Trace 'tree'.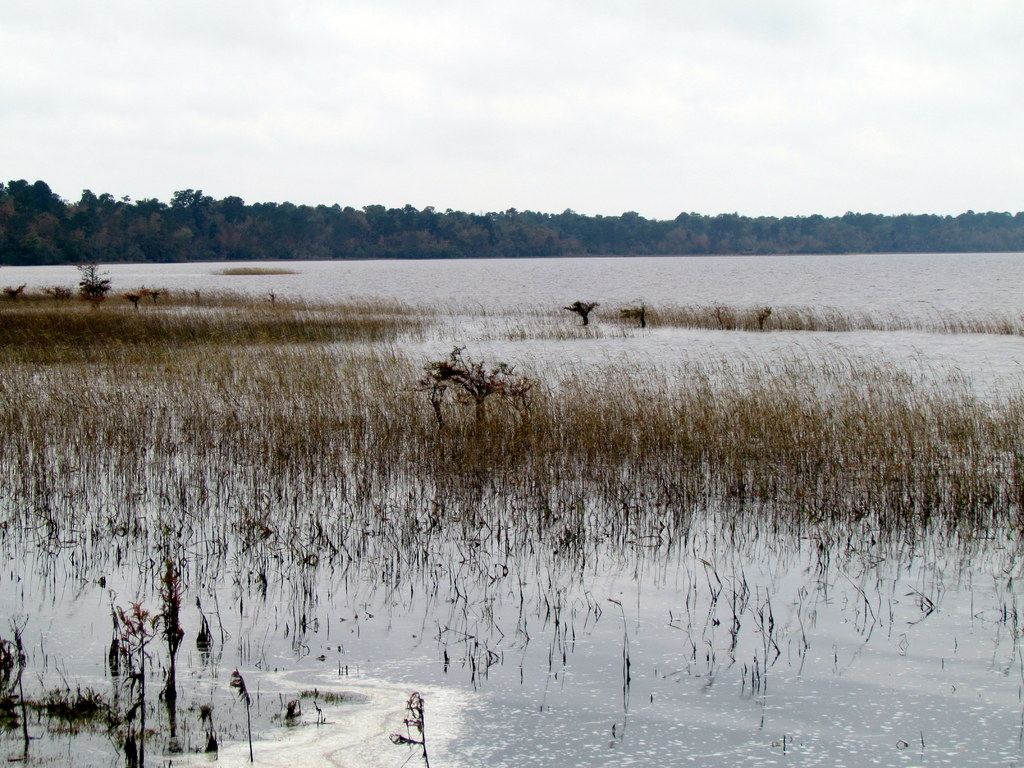
Traced to (100,196,112,197).
